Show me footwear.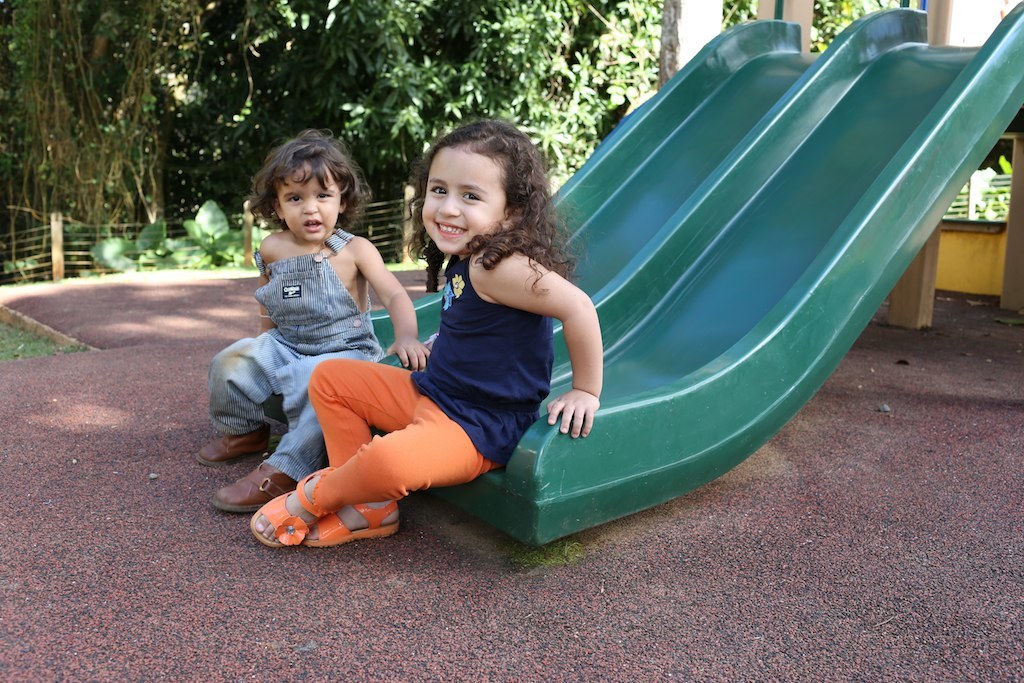
footwear is here: [256,469,321,544].
